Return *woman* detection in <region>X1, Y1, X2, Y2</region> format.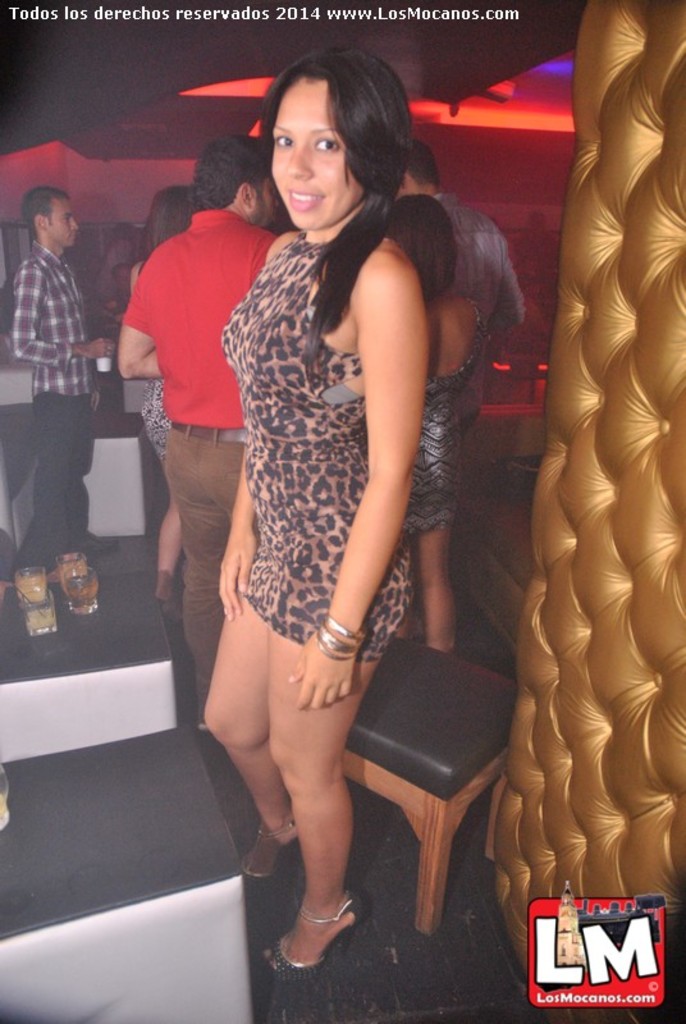
<region>376, 184, 494, 657</region>.
